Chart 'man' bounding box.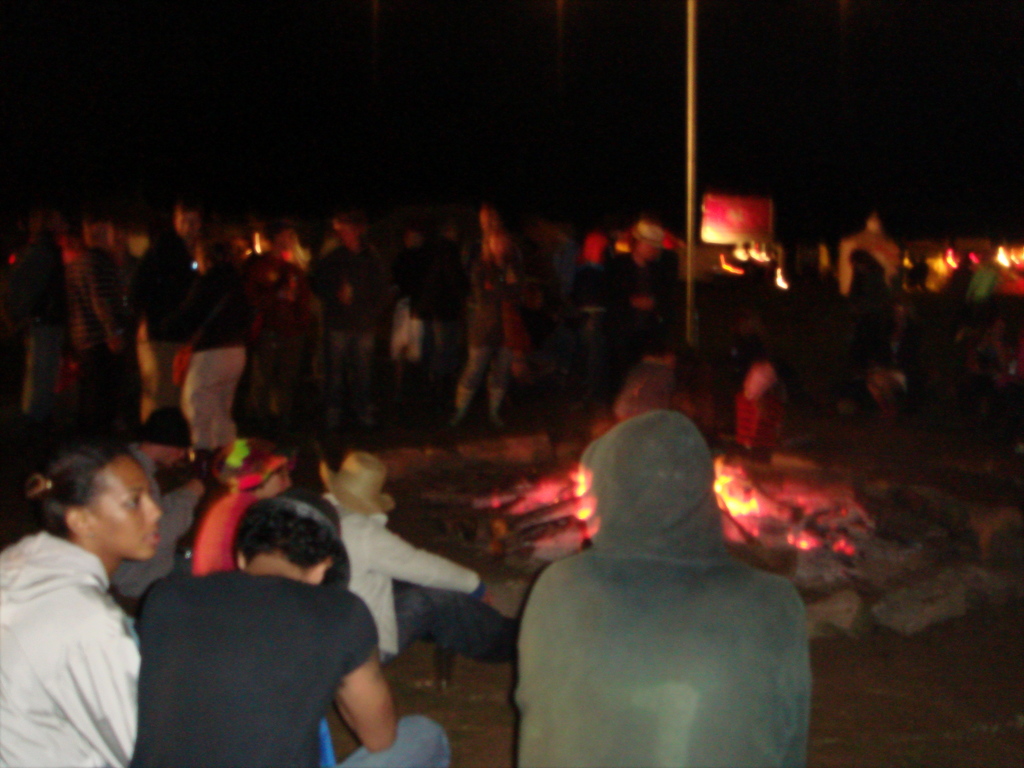
Charted: left=125, top=198, right=212, bottom=419.
